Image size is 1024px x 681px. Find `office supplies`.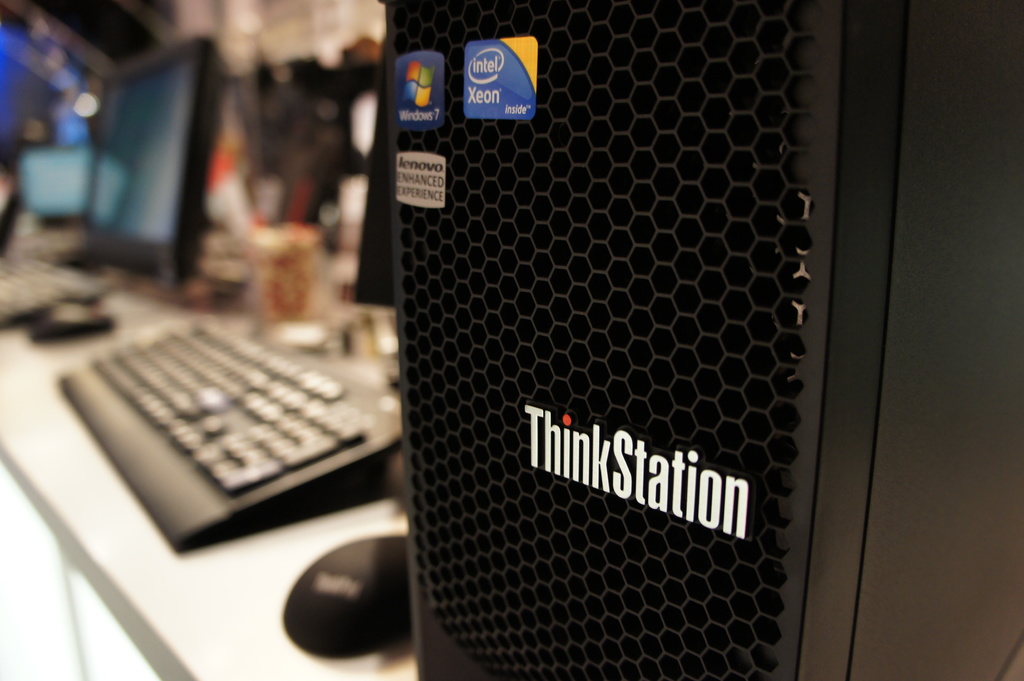
pyautogui.locateOnScreen(200, 221, 253, 294).
